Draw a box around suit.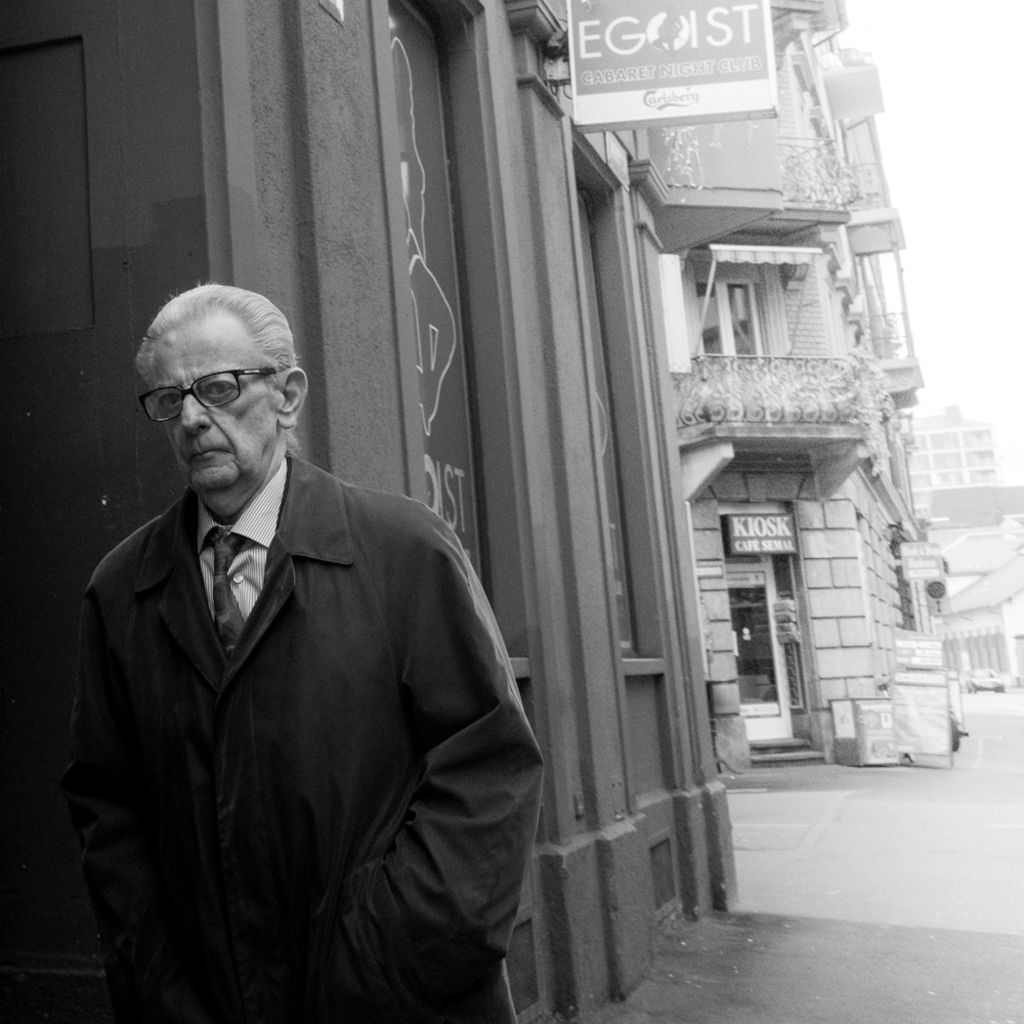
<bbox>45, 355, 561, 999</bbox>.
